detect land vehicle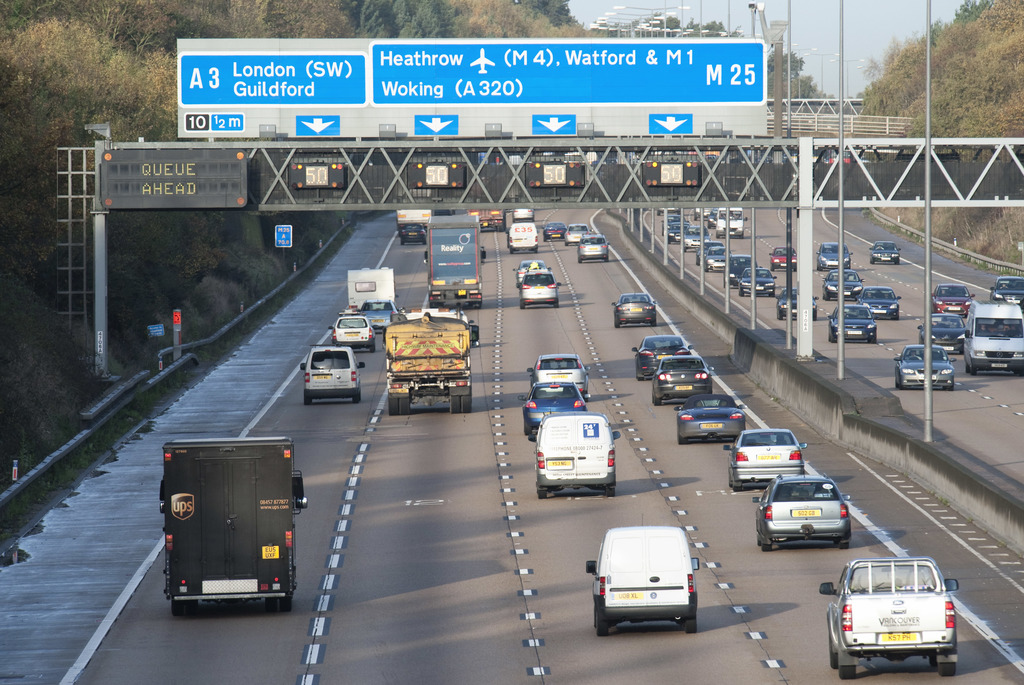
822:270:862:303
